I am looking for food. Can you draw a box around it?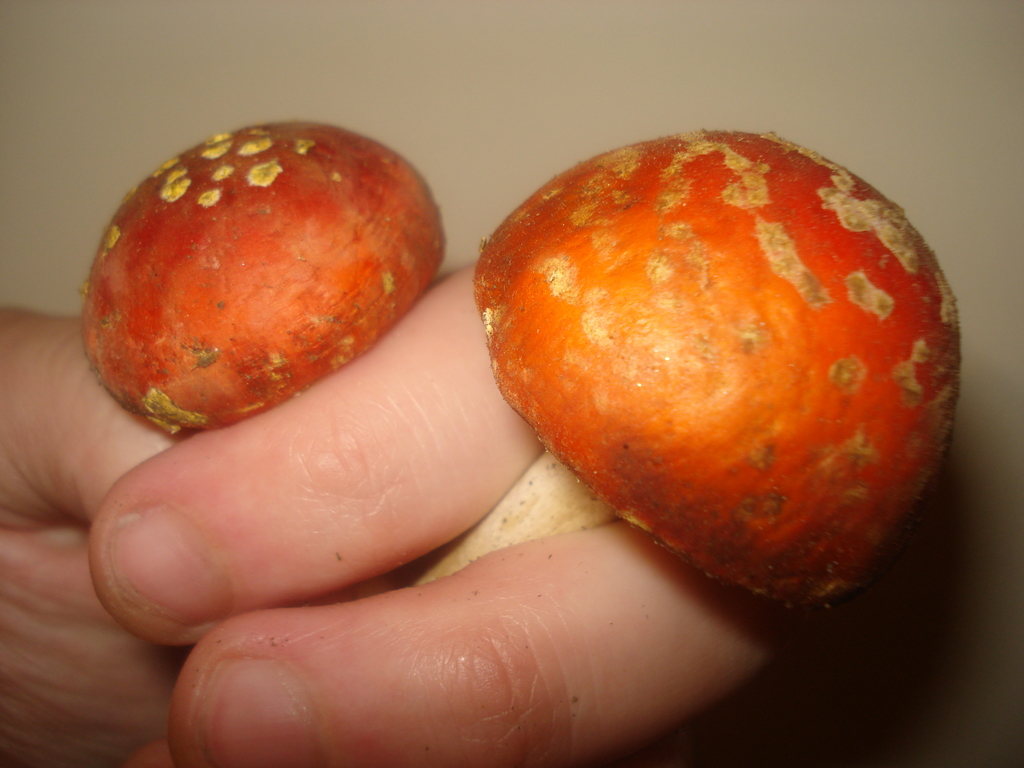
Sure, the bounding box is select_region(422, 134, 967, 591).
